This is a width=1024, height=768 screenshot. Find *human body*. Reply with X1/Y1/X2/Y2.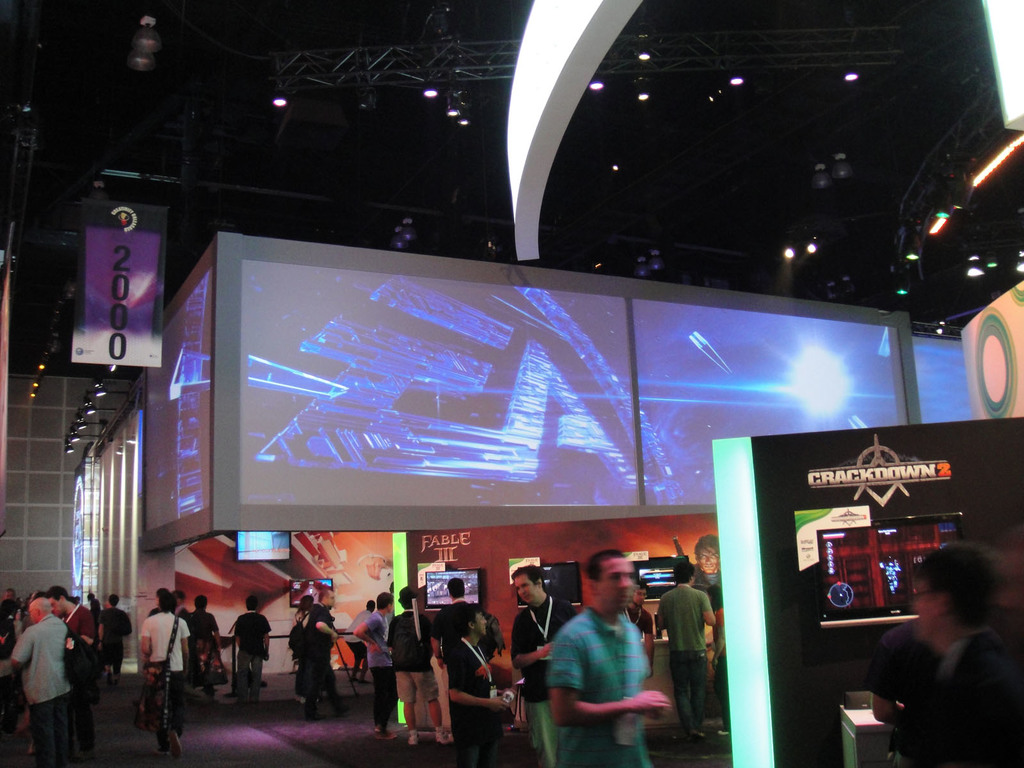
622/580/655/660.
